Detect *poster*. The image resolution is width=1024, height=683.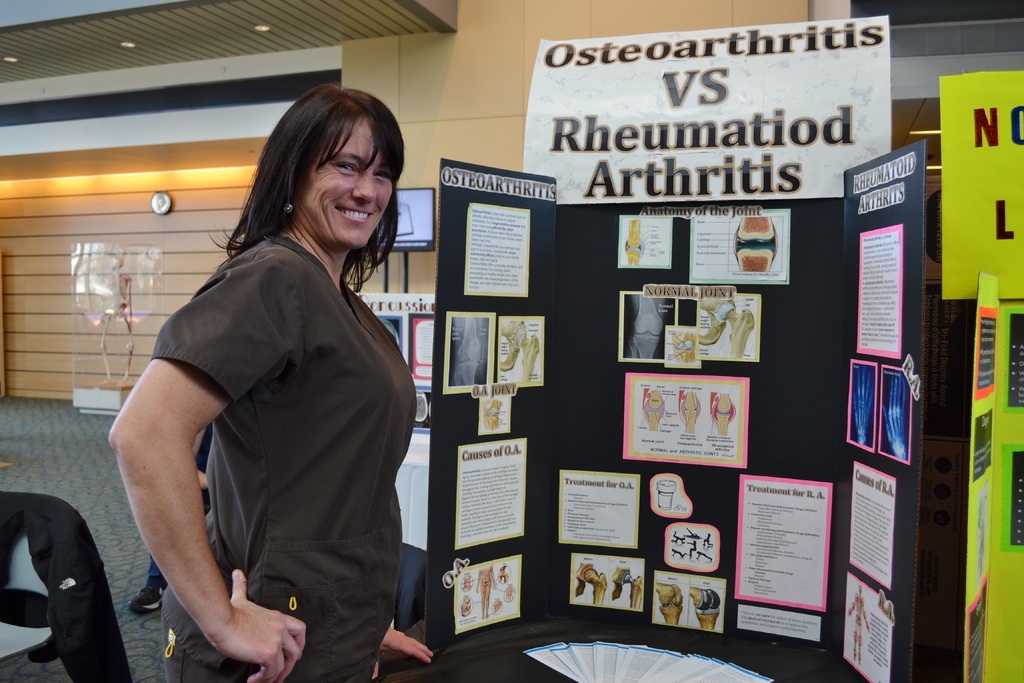
941,67,1023,299.
